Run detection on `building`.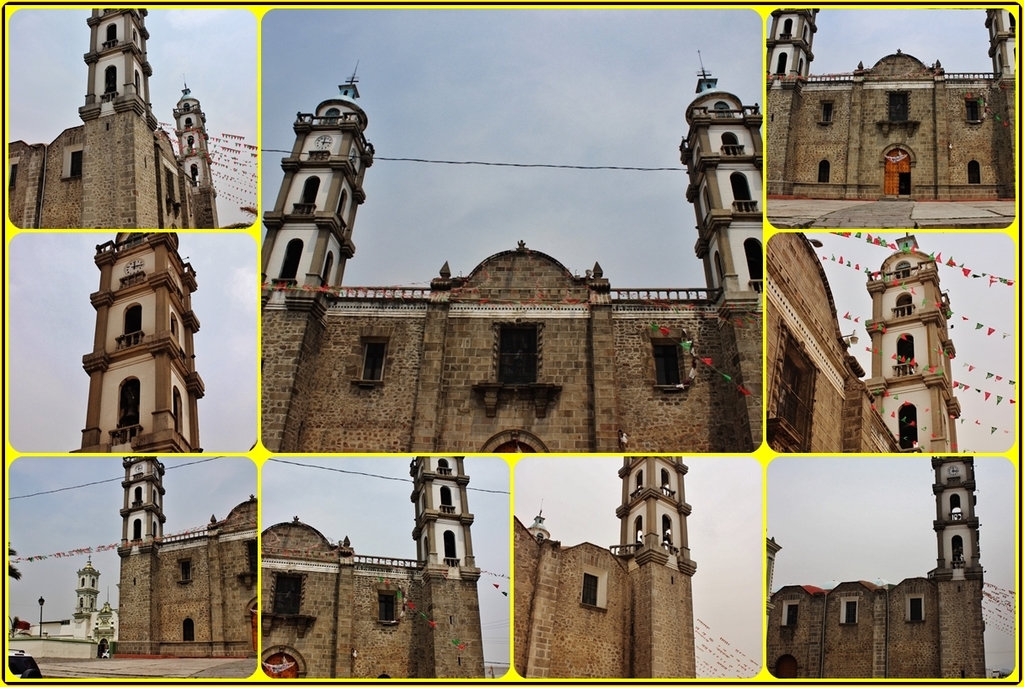
Result: BBox(765, 10, 1021, 204).
